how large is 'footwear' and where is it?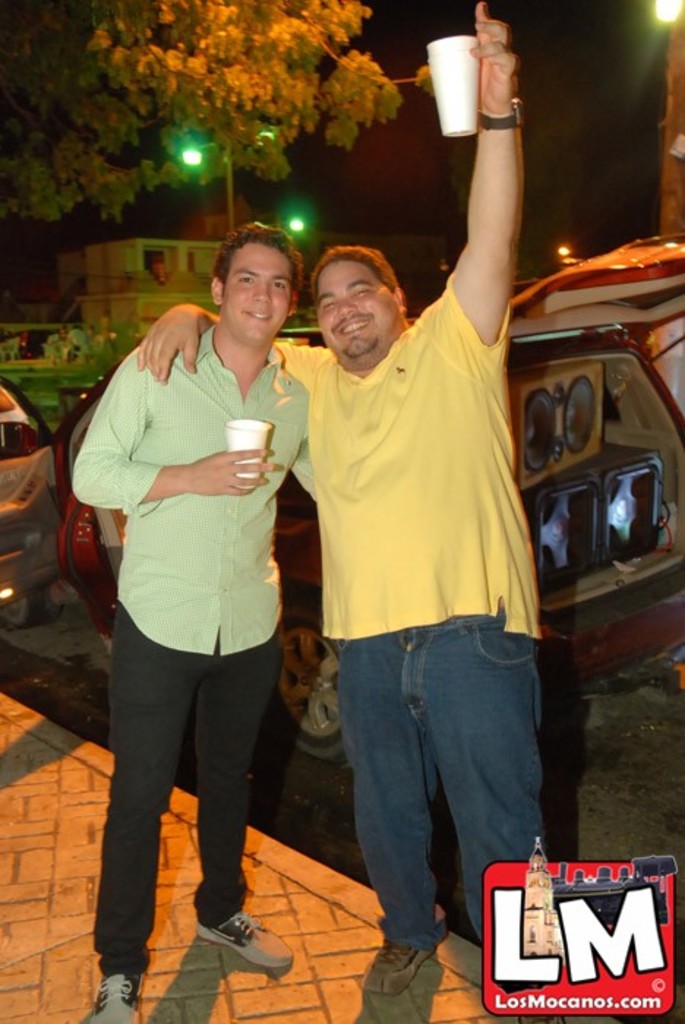
Bounding box: 354, 914, 461, 999.
